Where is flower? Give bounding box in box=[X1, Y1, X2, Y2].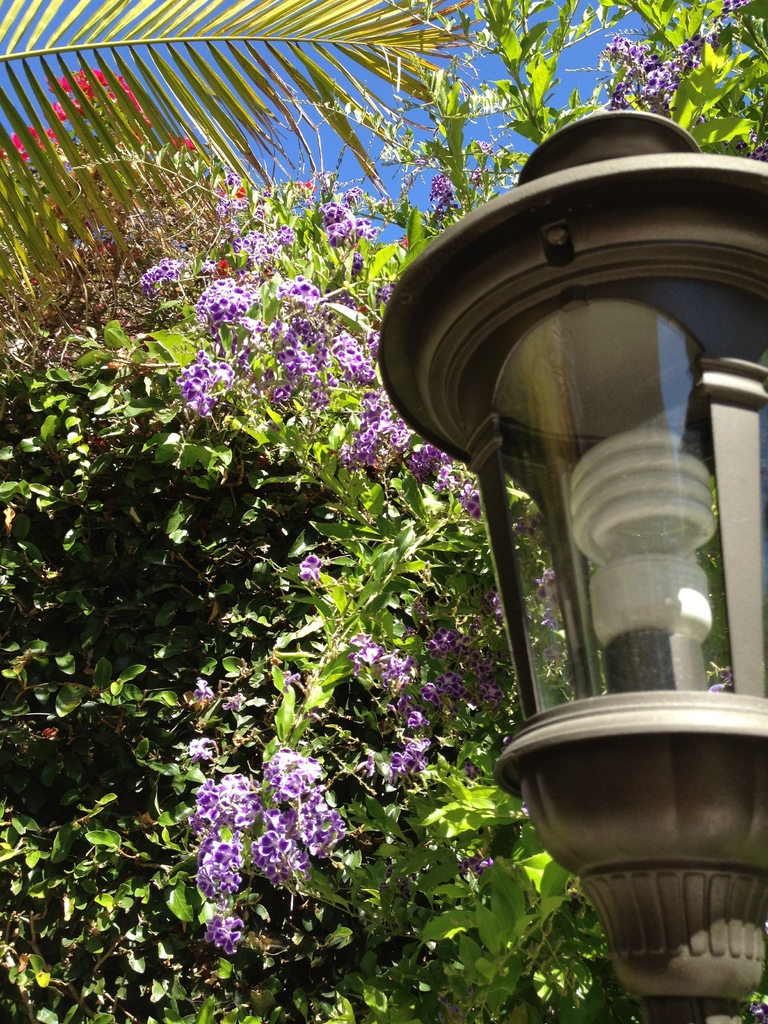
box=[165, 136, 204, 156].
